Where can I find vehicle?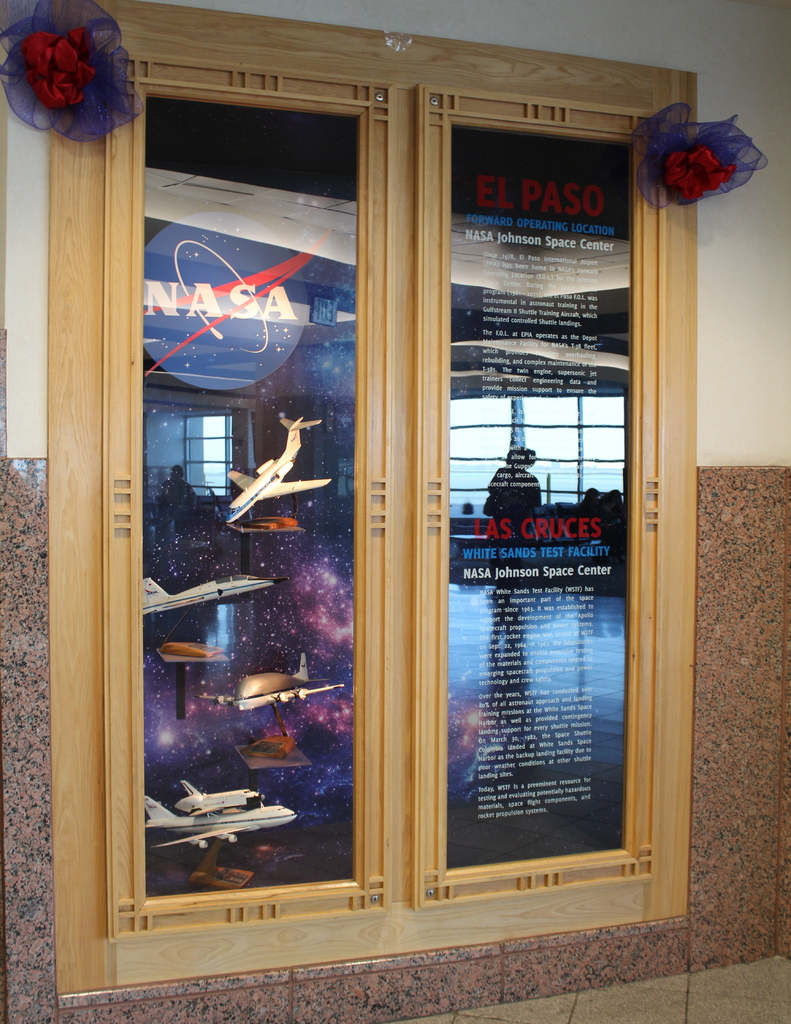
You can find it at select_region(204, 653, 342, 712).
